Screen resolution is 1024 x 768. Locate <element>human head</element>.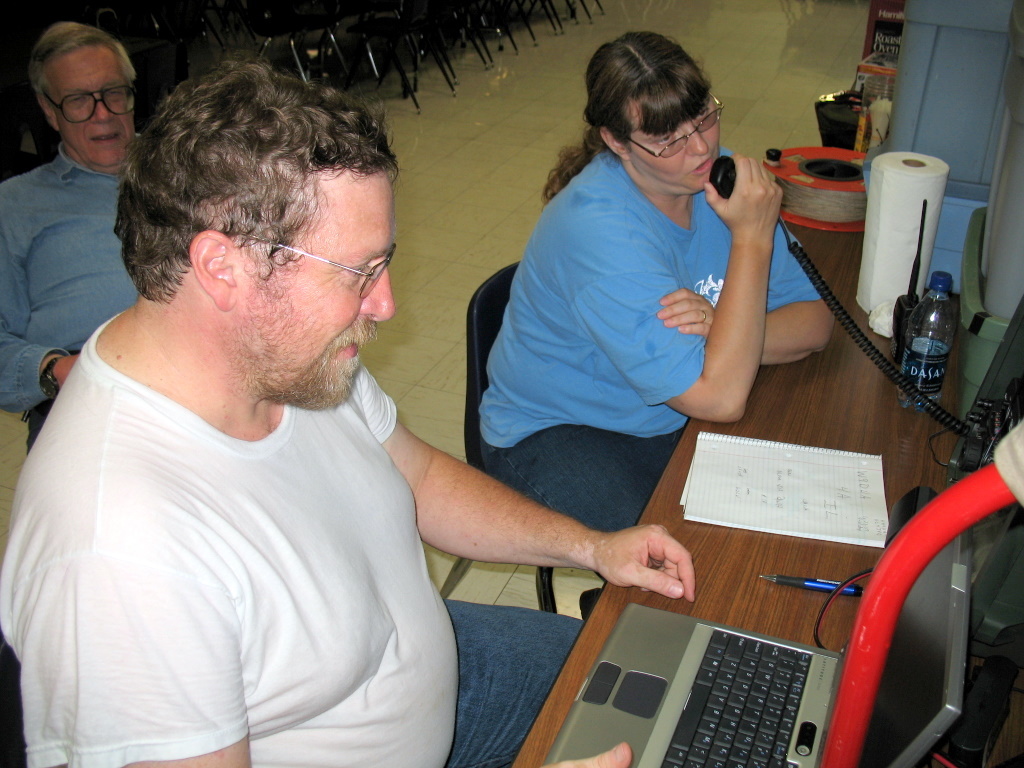
bbox=[578, 33, 720, 194].
